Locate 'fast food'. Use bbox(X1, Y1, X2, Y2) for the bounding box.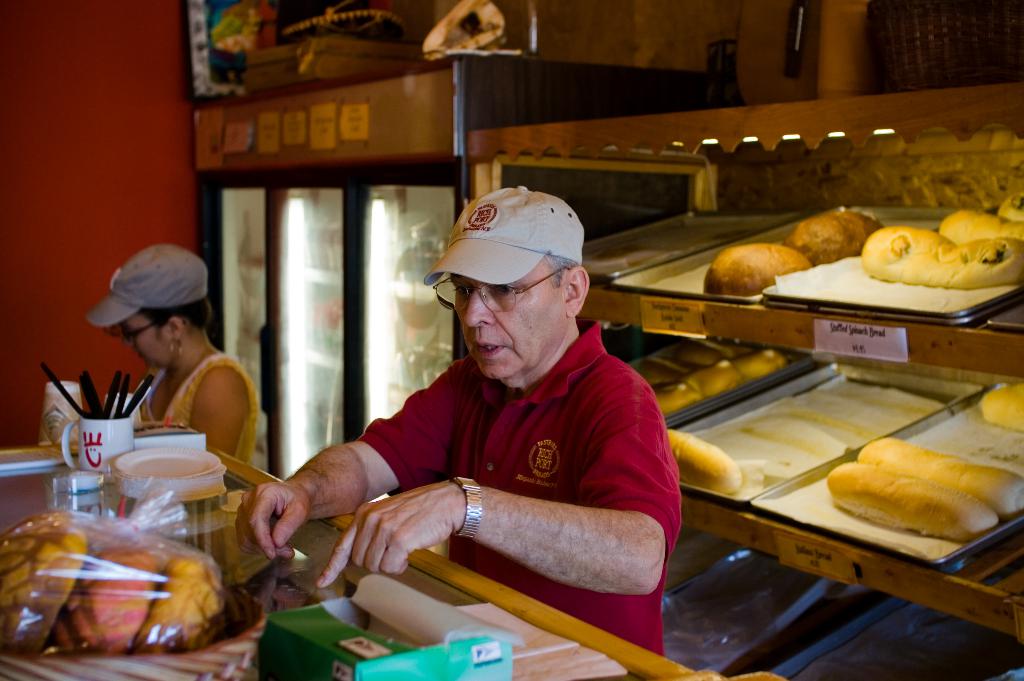
bbox(825, 450, 1010, 550).
